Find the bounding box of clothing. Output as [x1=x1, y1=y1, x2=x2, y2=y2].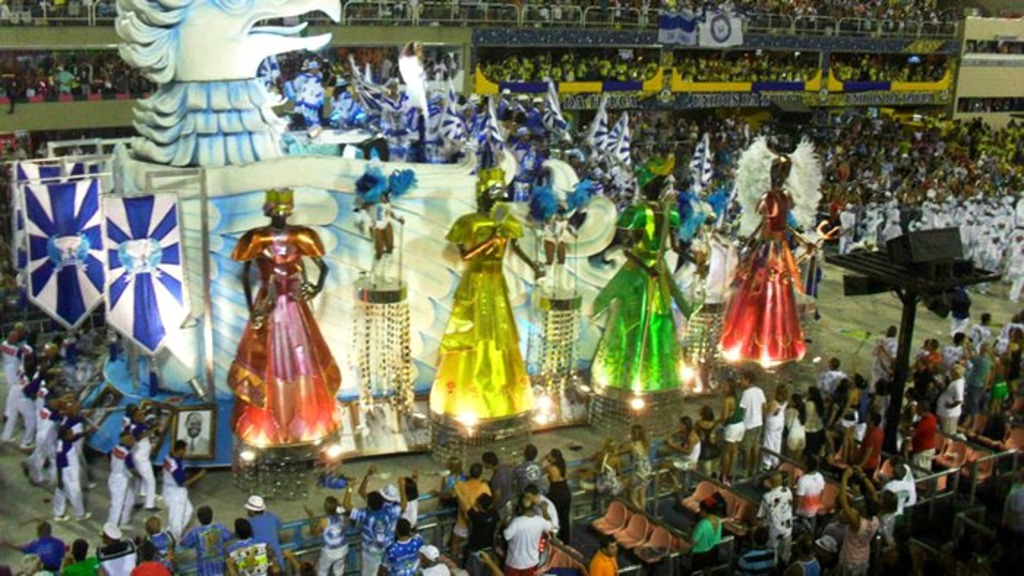
[x1=963, y1=352, x2=982, y2=424].
